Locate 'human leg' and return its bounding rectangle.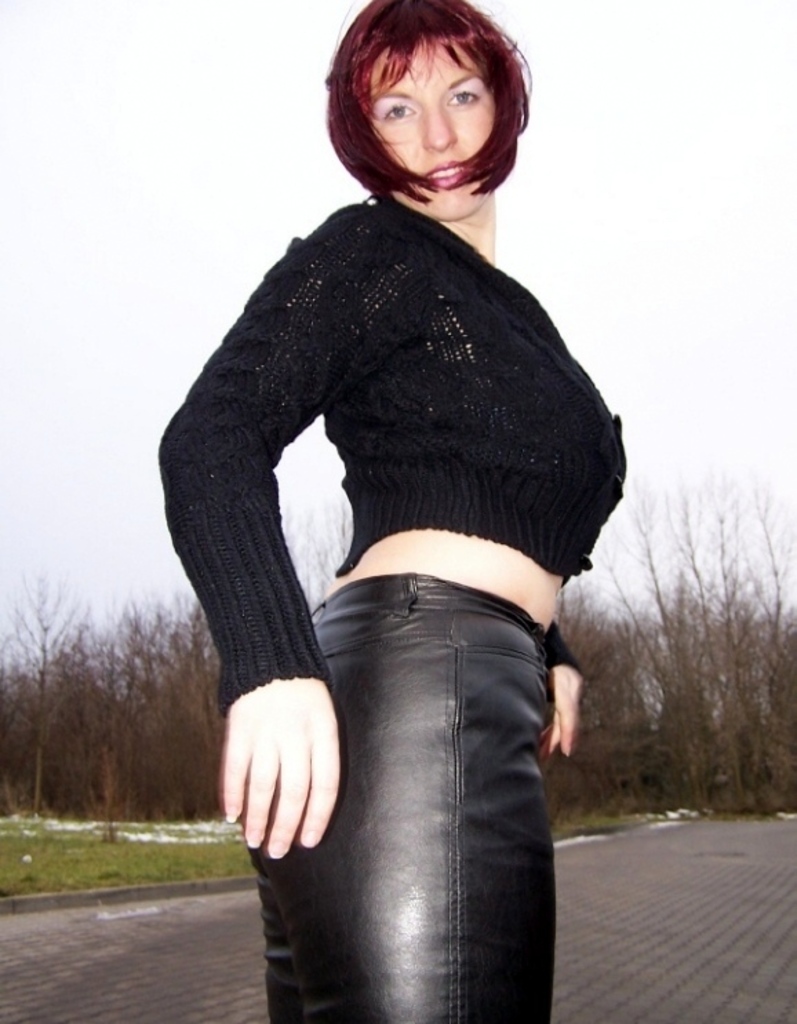
(left=283, top=573, right=560, bottom=1023).
